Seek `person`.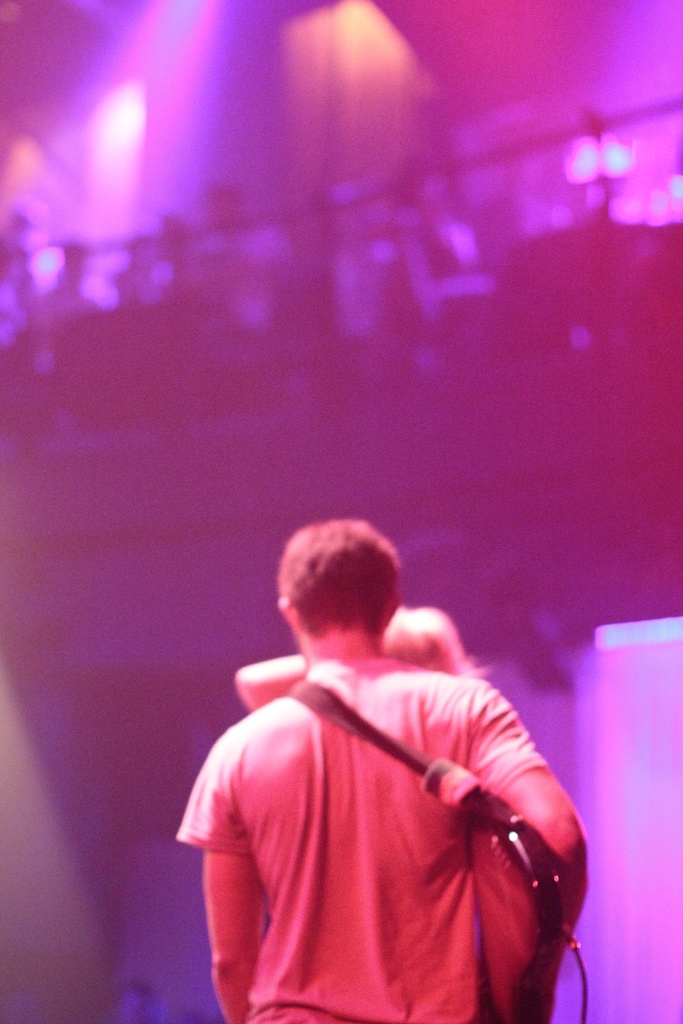
{"left": 230, "top": 596, "right": 507, "bottom": 1021}.
